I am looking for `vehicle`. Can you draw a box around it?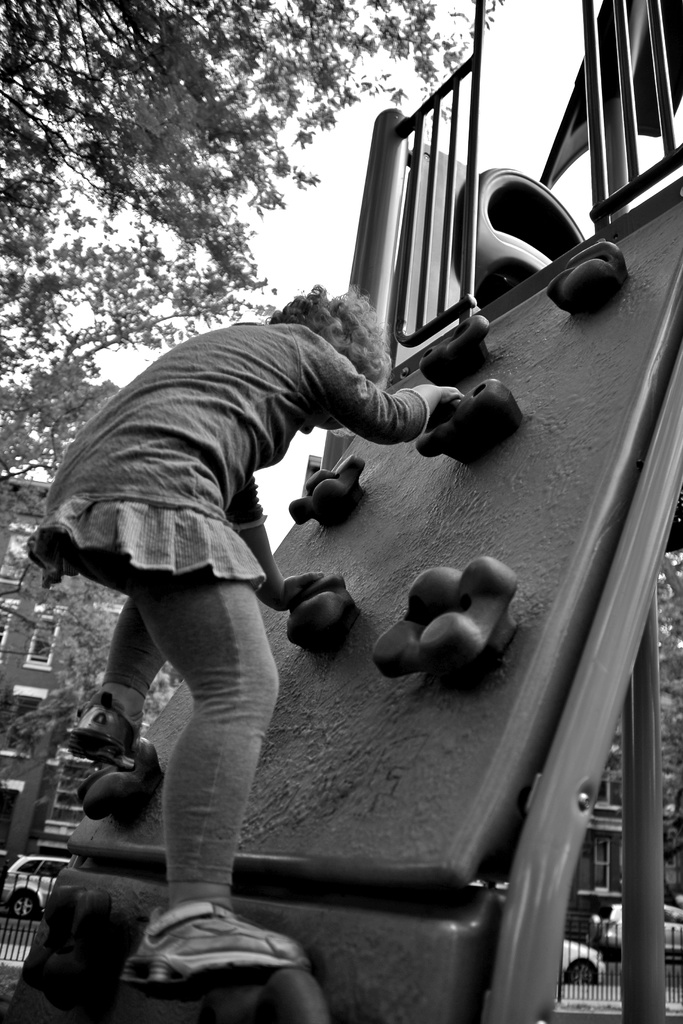
Sure, the bounding box is {"x1": 594, "y1": 897, "x2": 682, "y2": 949}.
